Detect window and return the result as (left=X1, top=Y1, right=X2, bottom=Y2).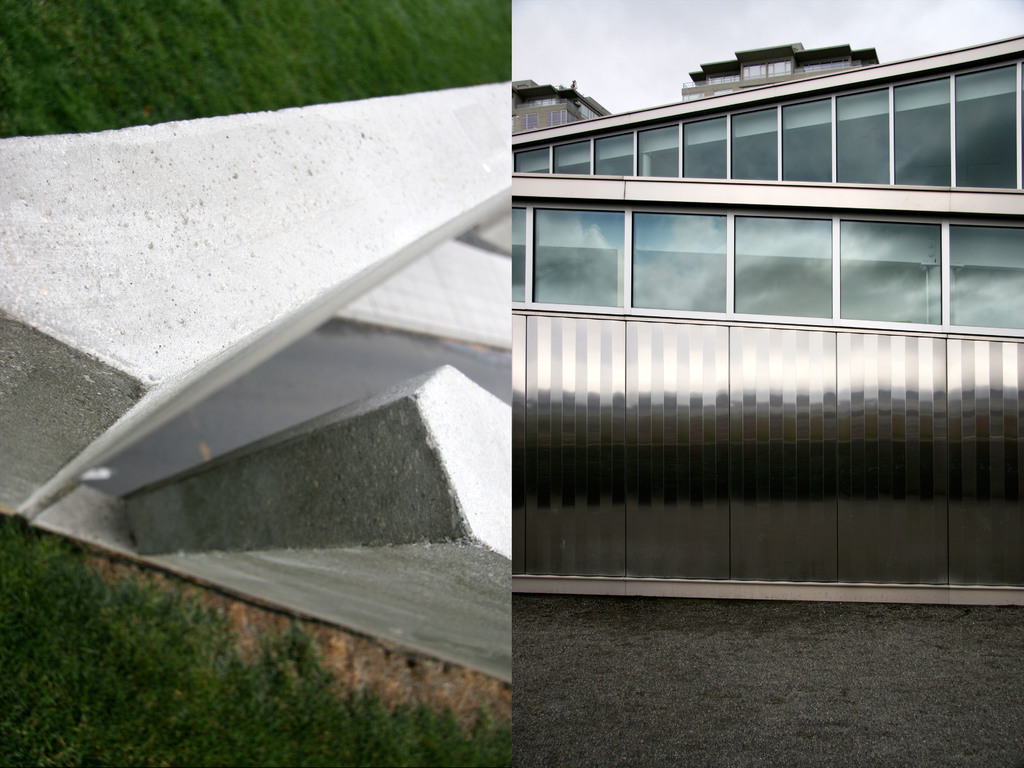
(left=524, top=95, right=557, bottom=108).
